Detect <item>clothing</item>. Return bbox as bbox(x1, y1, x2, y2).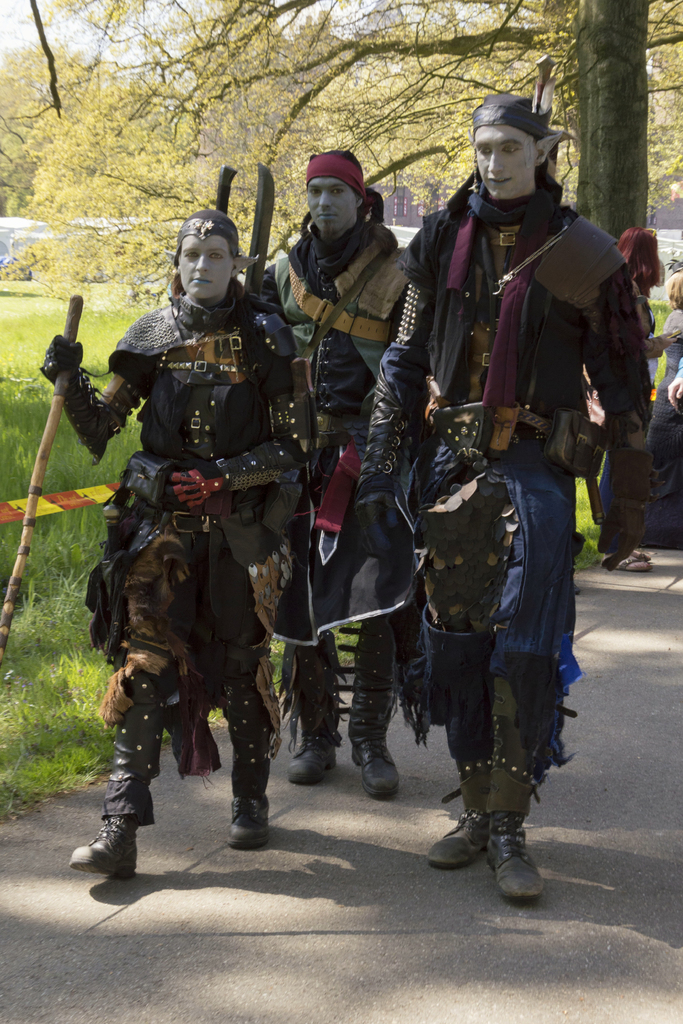
bbox(246, 211, 400, 728).
